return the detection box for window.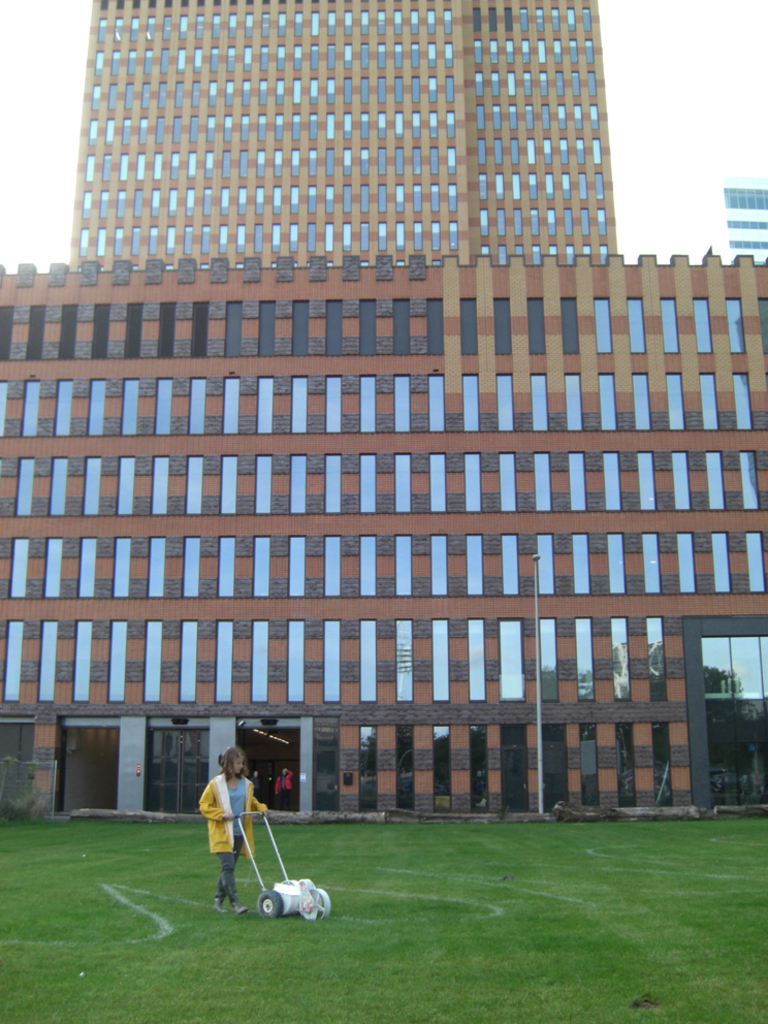
[left=322, top=453, right=342, bottom=512].
